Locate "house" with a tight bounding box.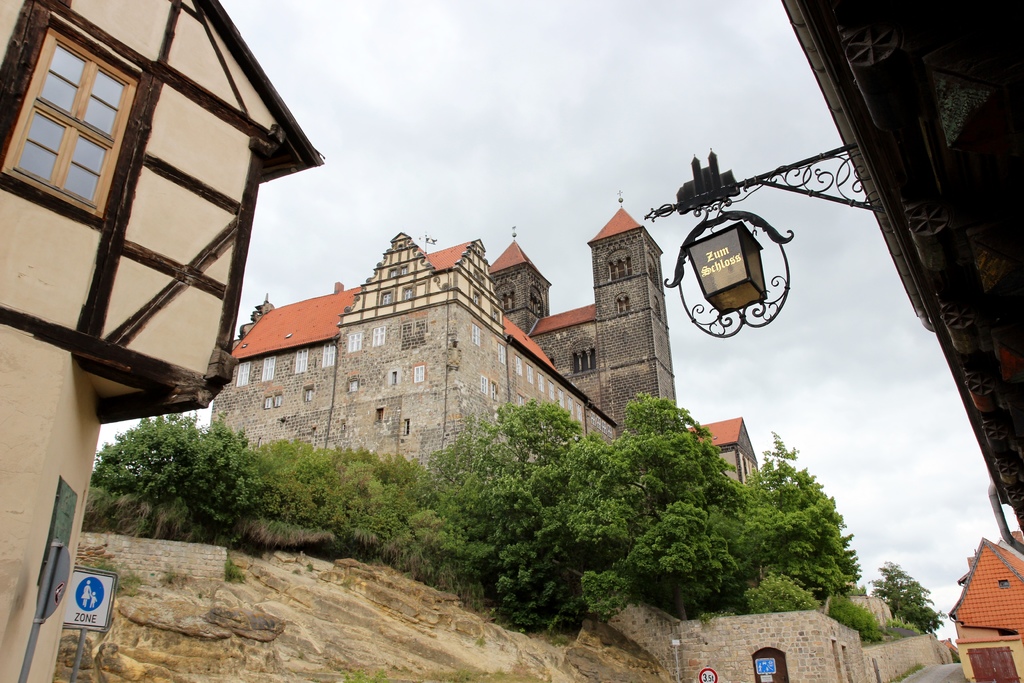
l=125, t=177, r=834, b=554.
